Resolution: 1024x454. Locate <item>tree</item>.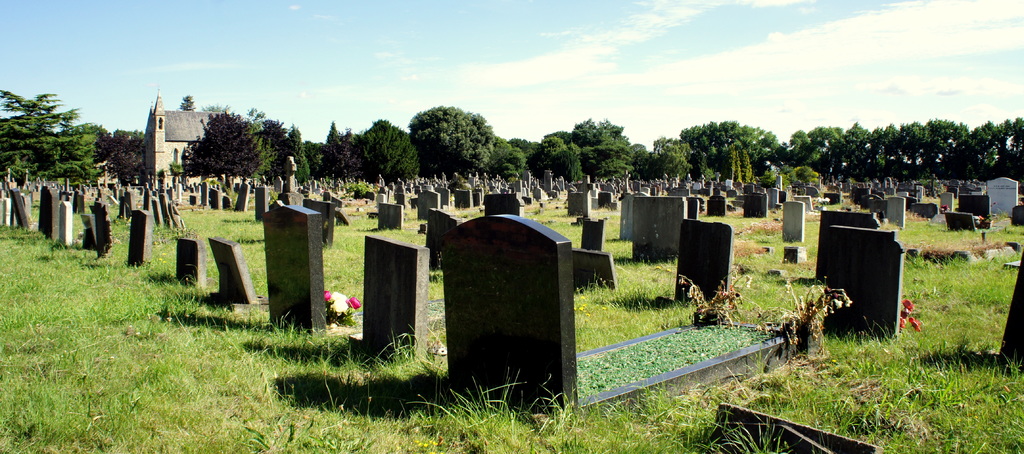
x1=491, y1=140, x2=521, y2=175.
